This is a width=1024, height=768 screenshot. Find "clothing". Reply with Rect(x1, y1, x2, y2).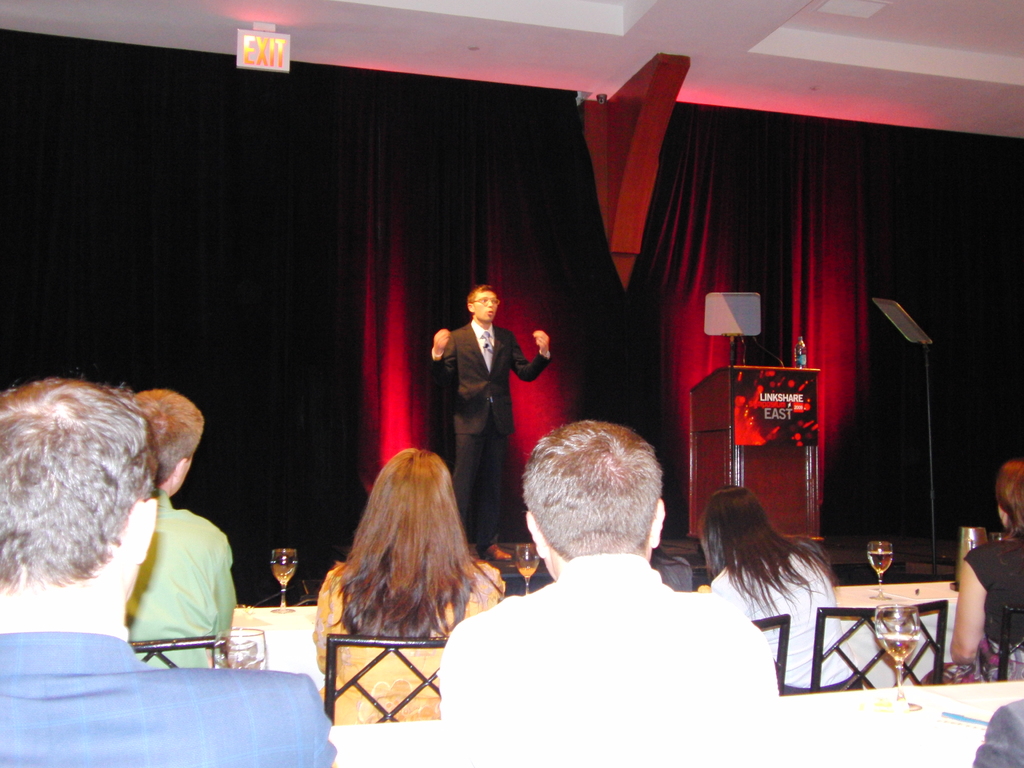
Rect(707, 549, 863, 698).
